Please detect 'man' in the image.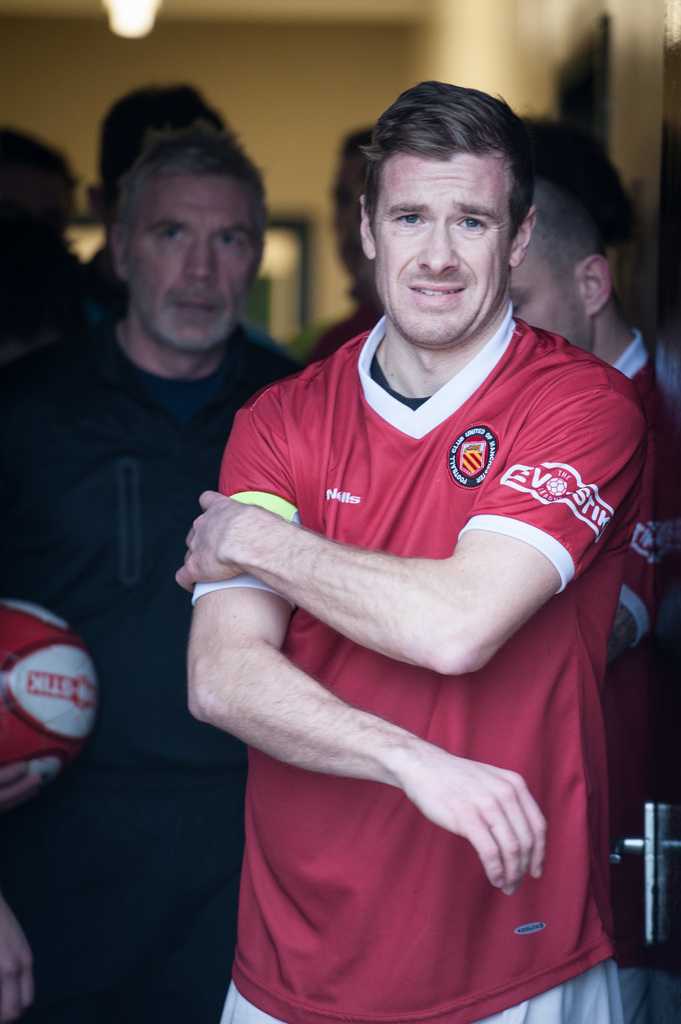
bbox(1, 85, 239, 417).
